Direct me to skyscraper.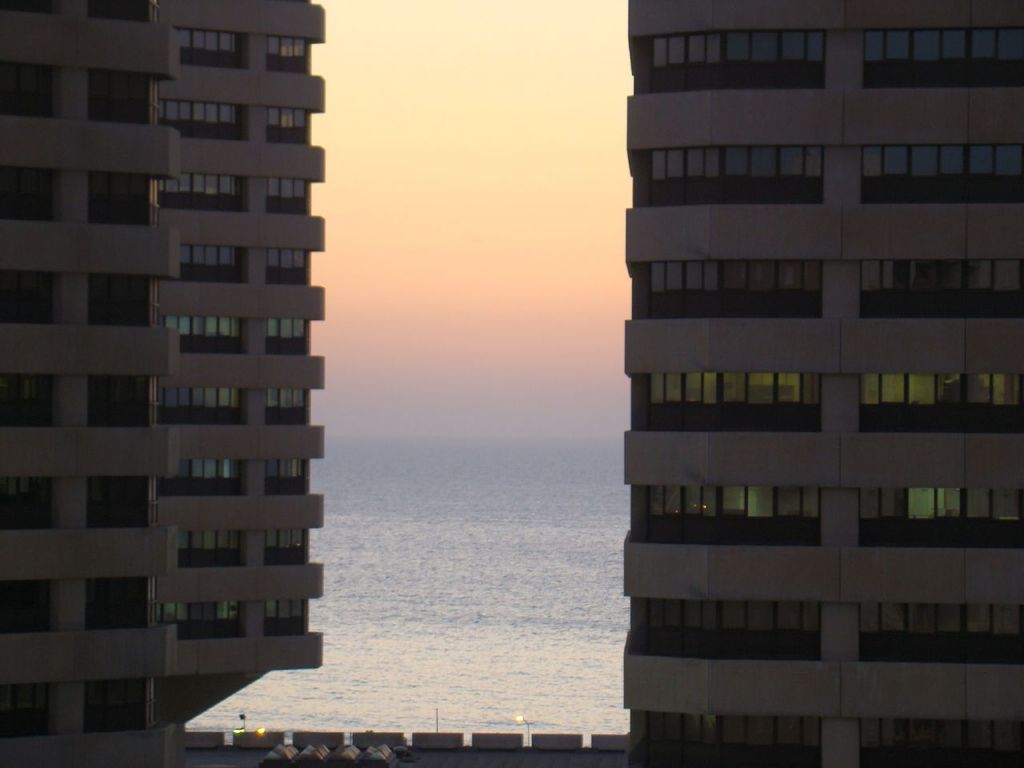
Direction: x1=626, y1=0, x2=1023, y2=766.
